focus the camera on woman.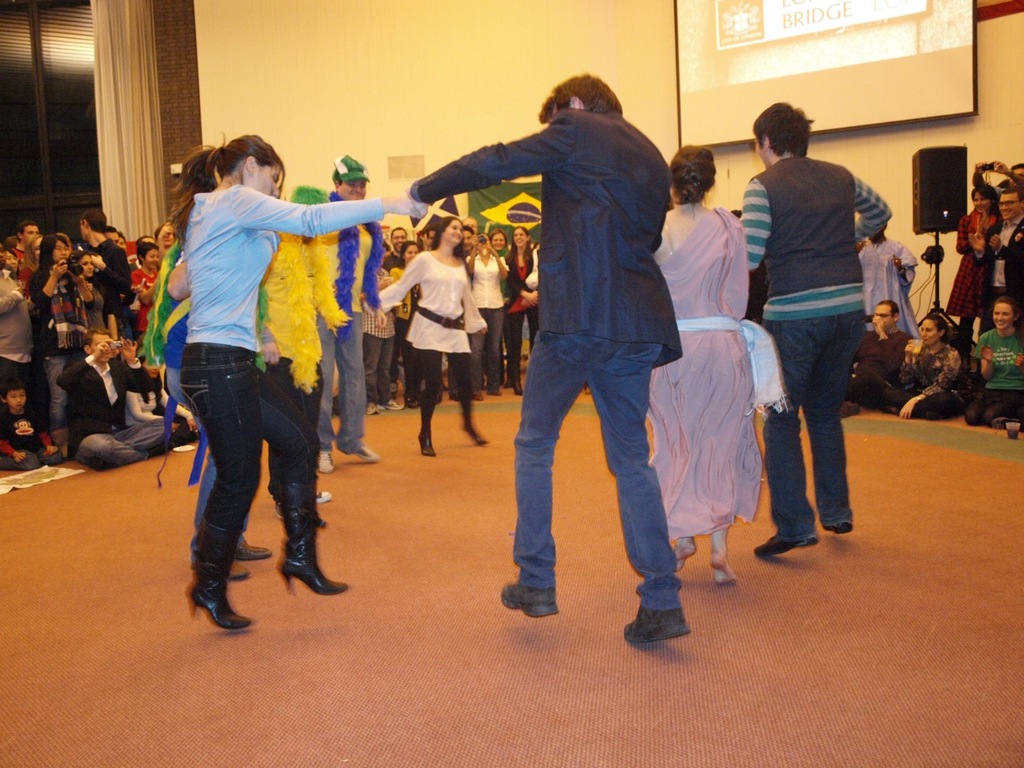
Focus region: (941, 181, 1010, 346).
